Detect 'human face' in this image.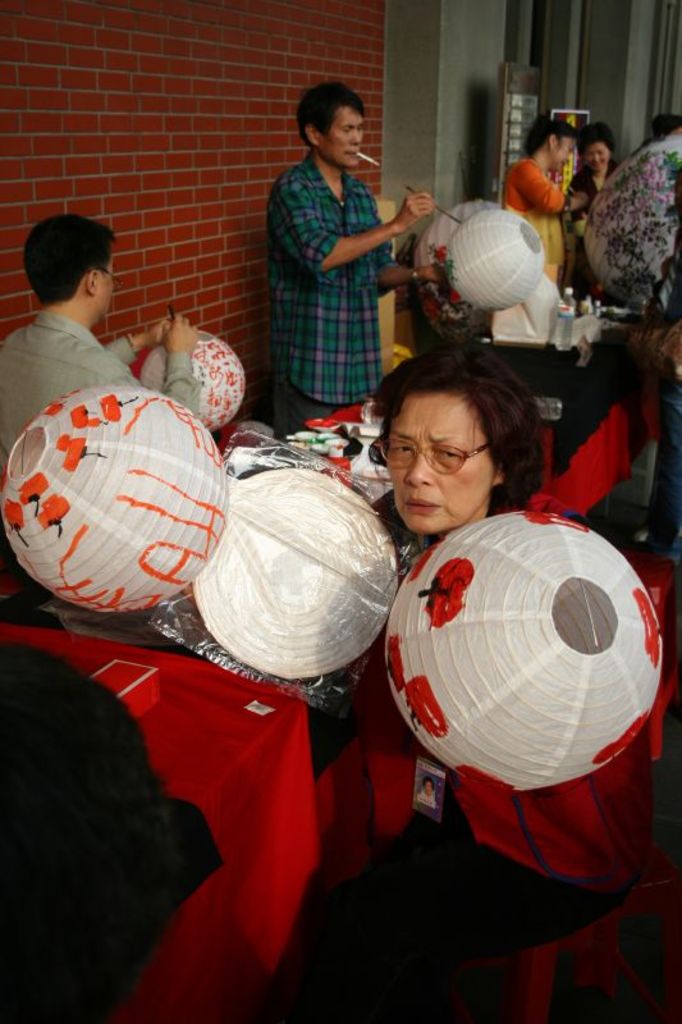
Detection: {"x1": 104, "y1": 264, "x2": 115, "y2": 317}.
